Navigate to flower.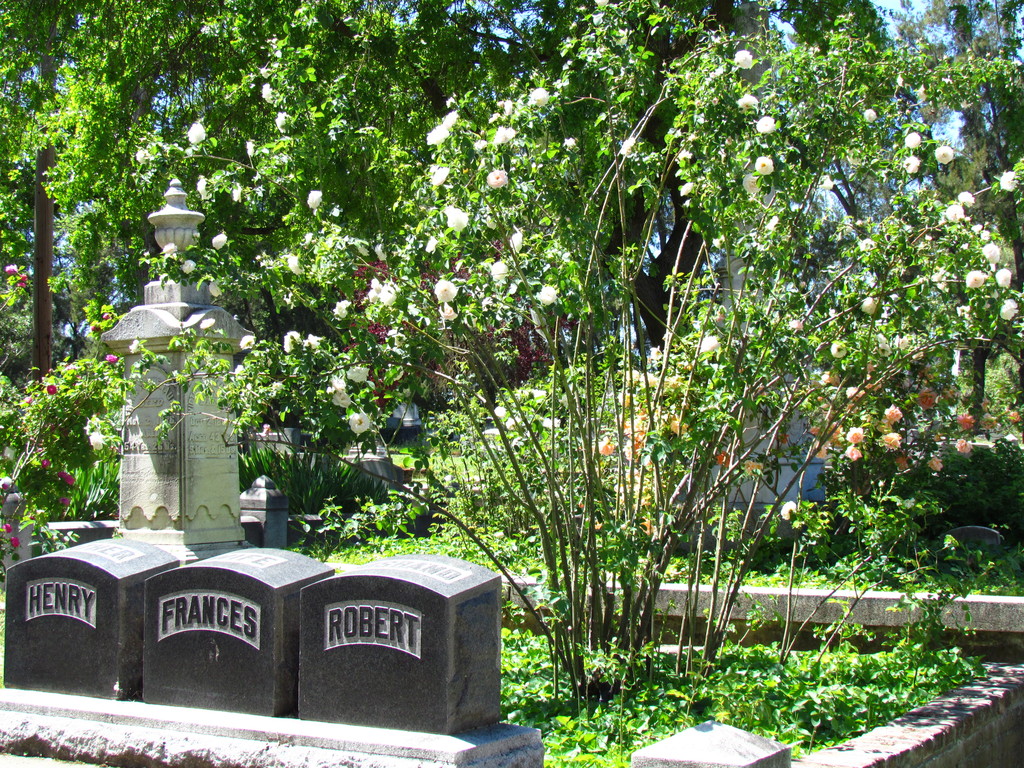
Navigation target: [left=964, top=268, right=987, bottom=289].
